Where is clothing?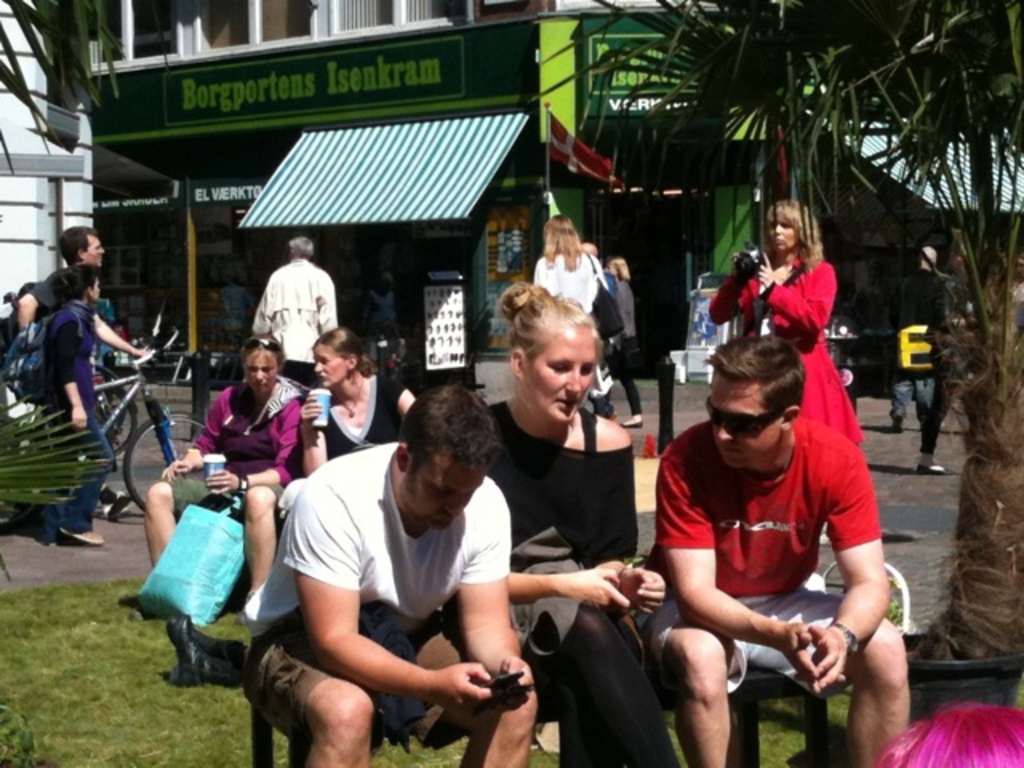
crop(309, 379, 402, 459).
